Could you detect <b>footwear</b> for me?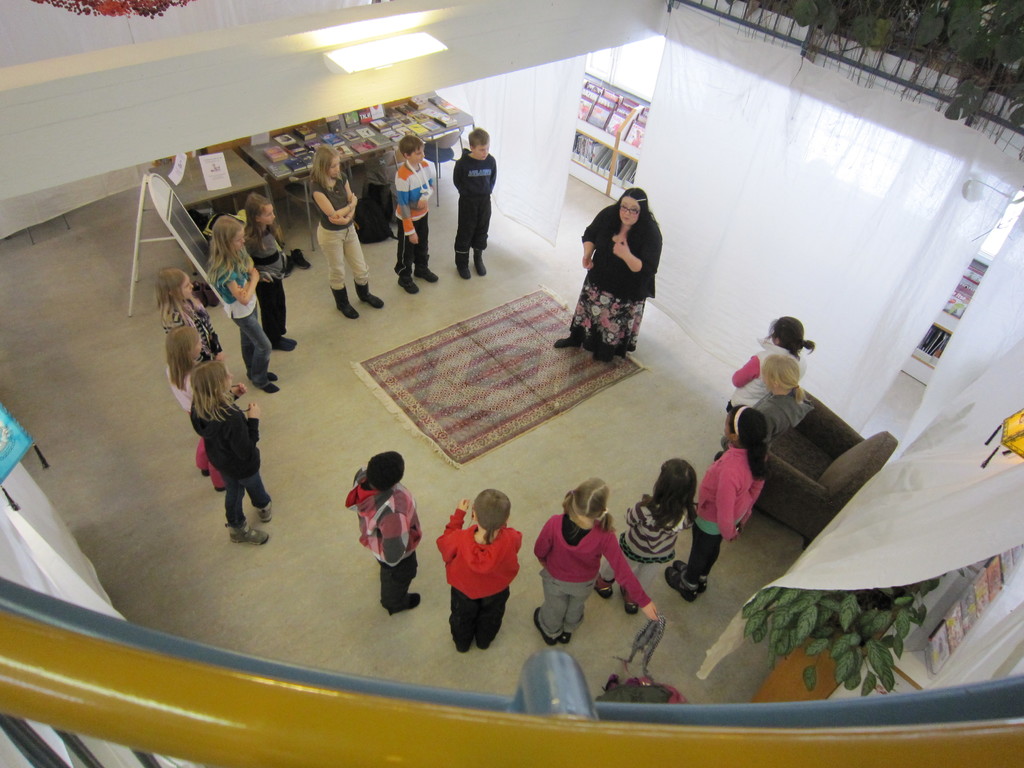
Detection result: locate(622, 584, 636, 614).
